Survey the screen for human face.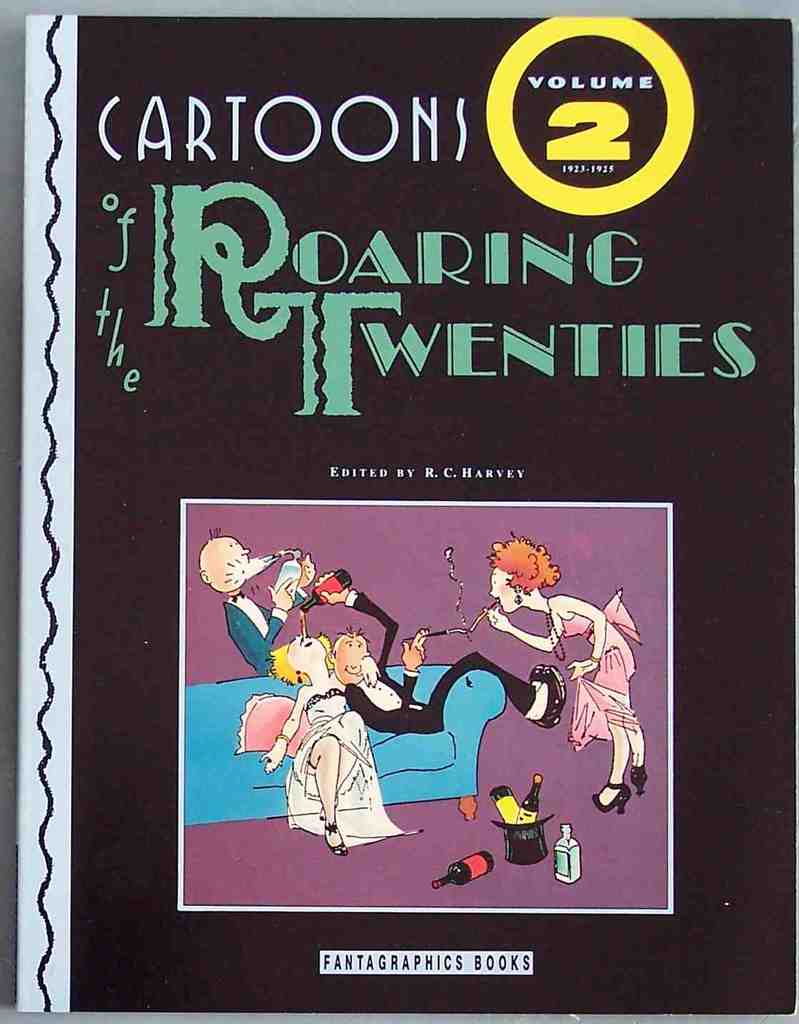
Survey found: bbox=[491, 565, 513, 614].
